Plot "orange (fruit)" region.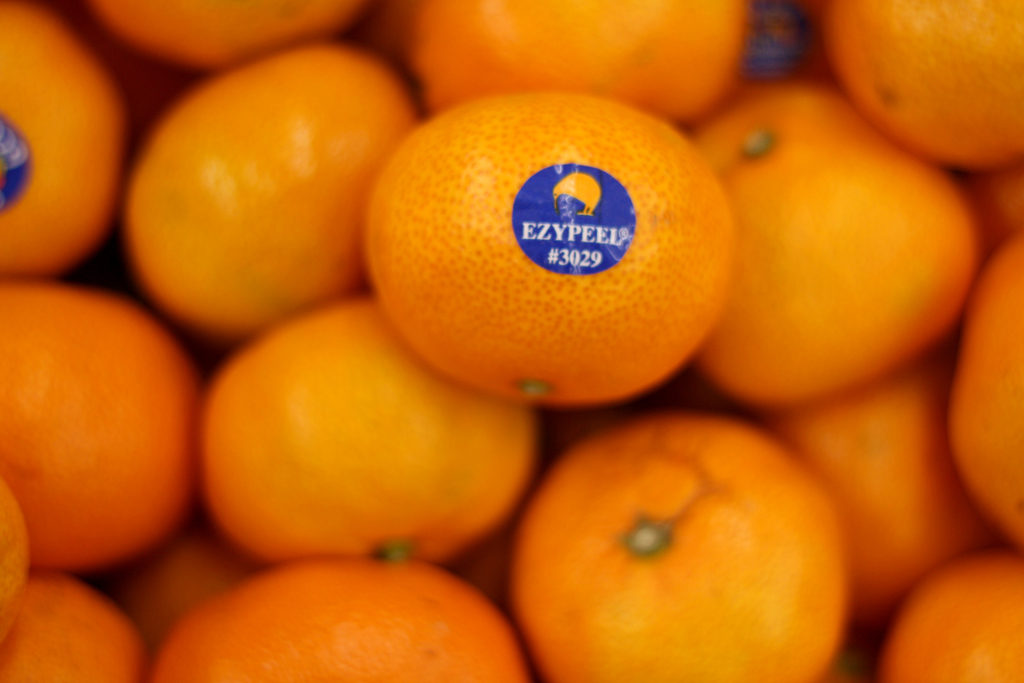
Plotted at <region>88, 0, 343, 57</region>.
